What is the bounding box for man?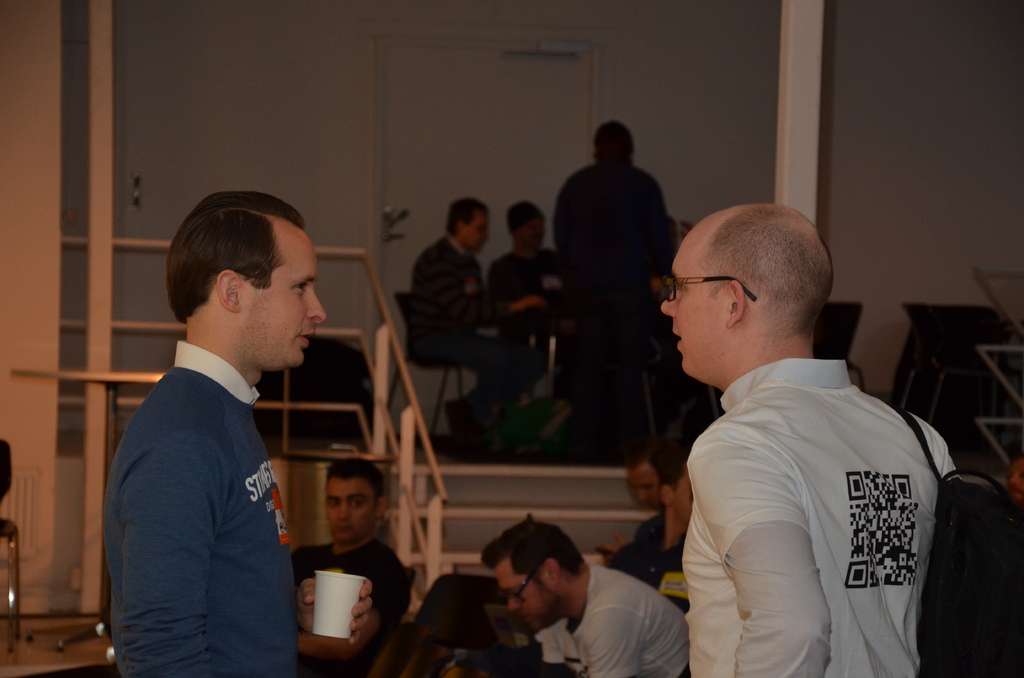
left=550, top=116, right=664, bottom=444.
